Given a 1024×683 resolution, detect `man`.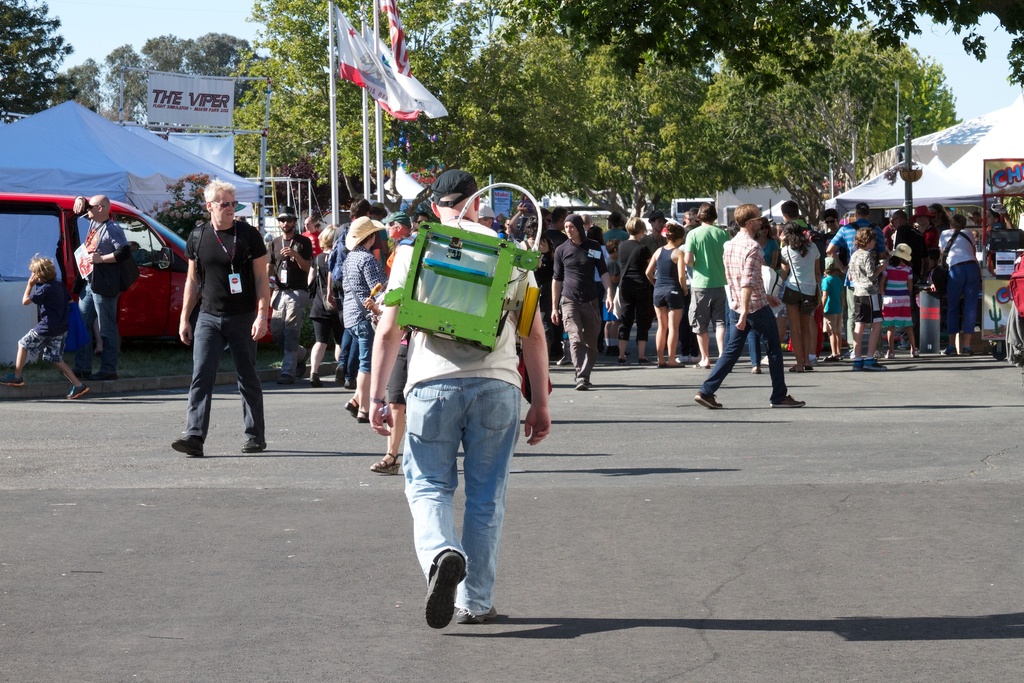
Rect(365, 169, 553, 627).
